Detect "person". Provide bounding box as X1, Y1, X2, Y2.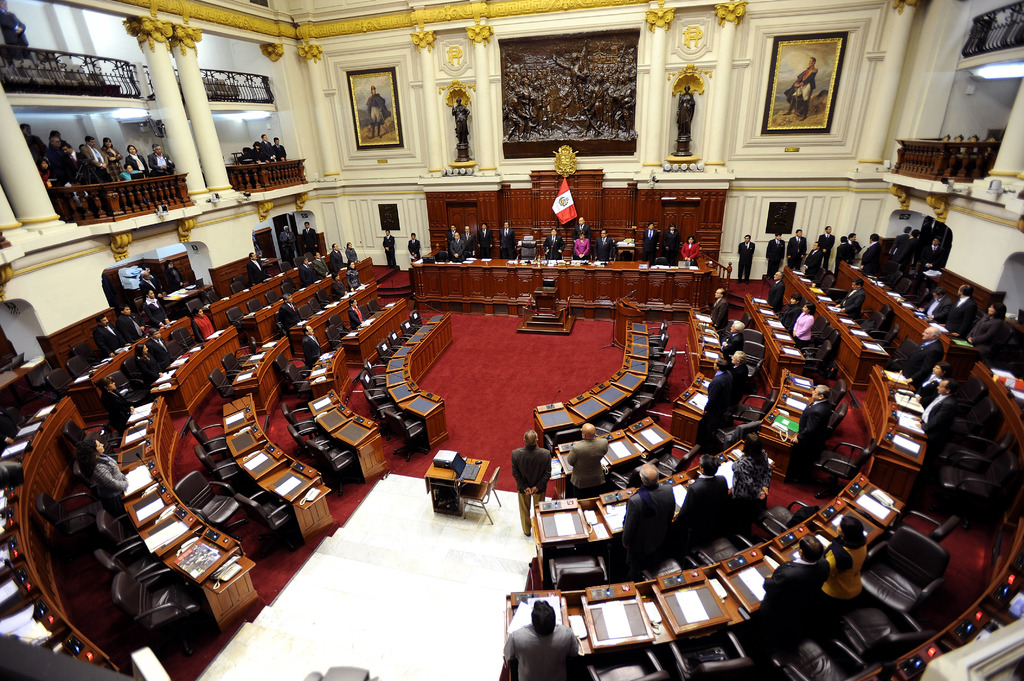
478, 221, 493, 256.
